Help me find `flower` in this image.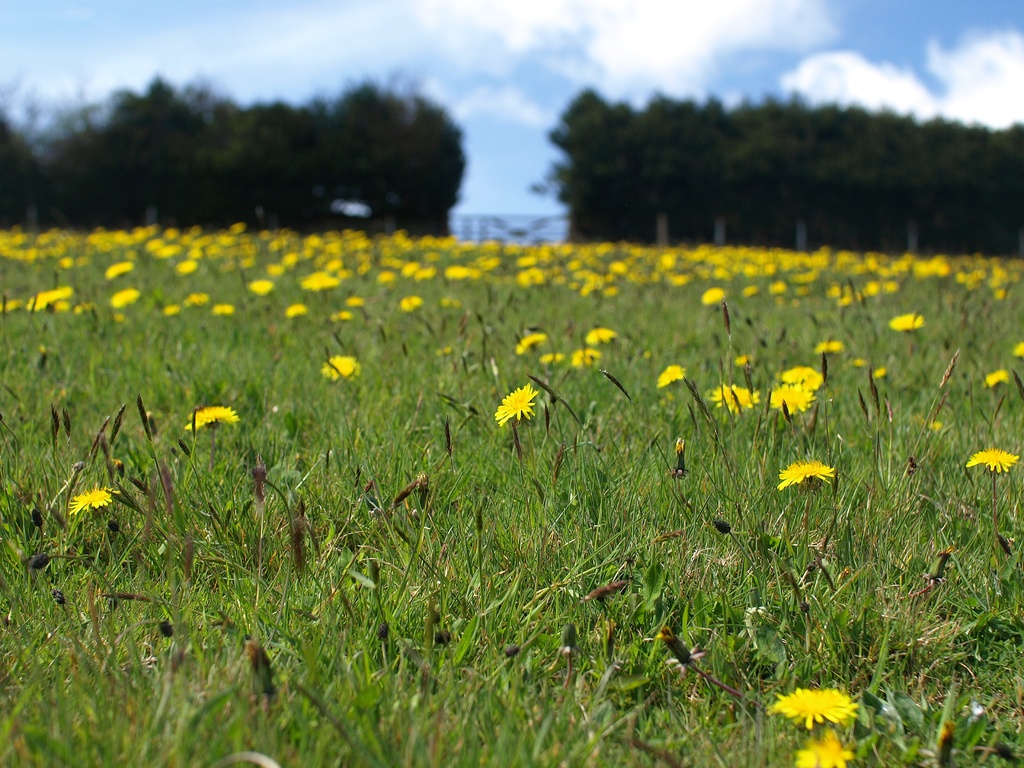
Found it: 658/362/687/387.
